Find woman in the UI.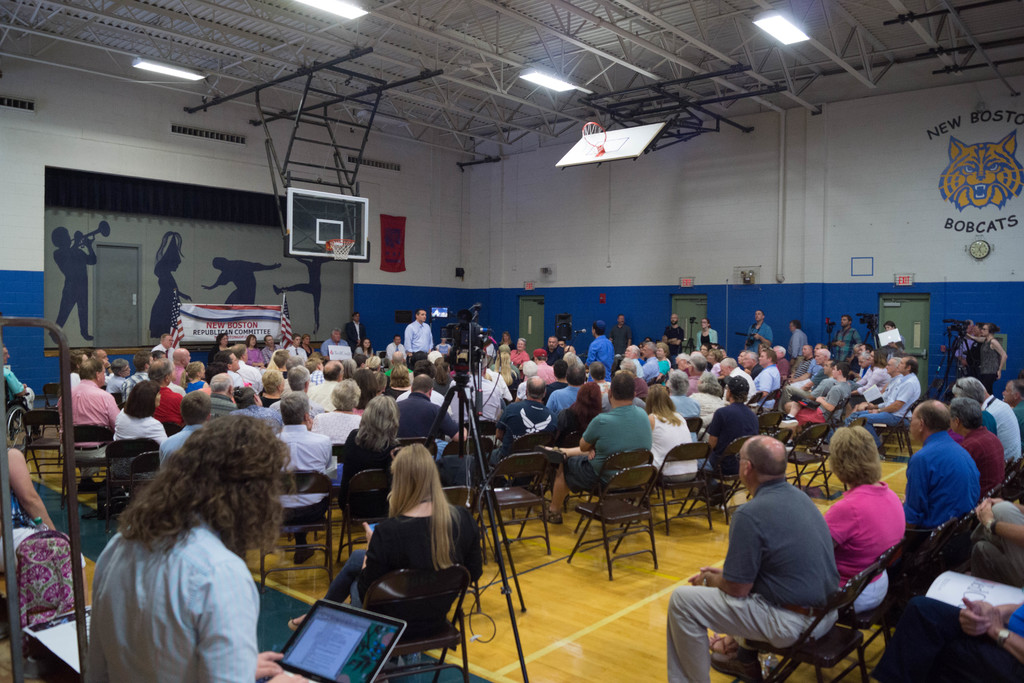
UI element at x1=696, y1=320, x2=721, y2=347.
